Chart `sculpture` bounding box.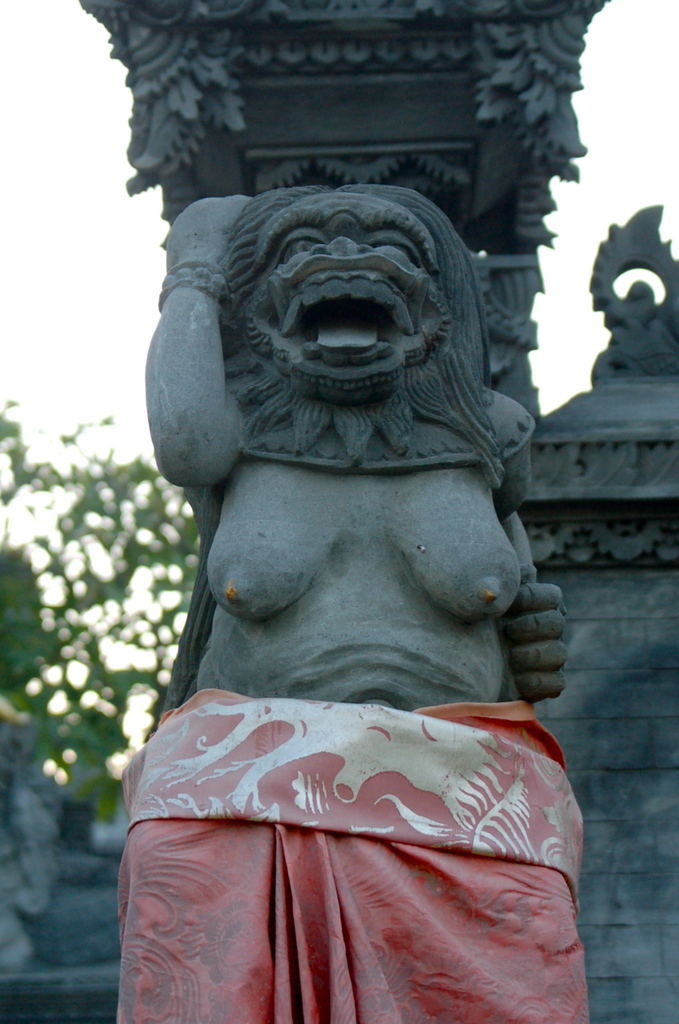
Charted: region(137, 174, 578, 1023).
